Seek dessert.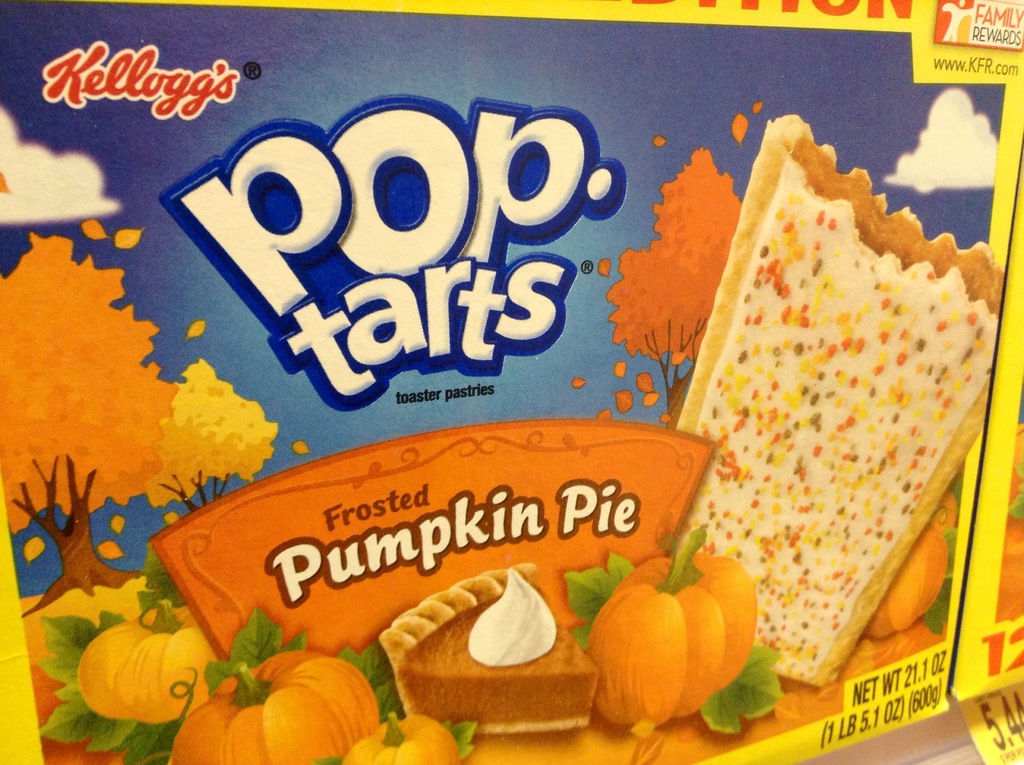
box=[374, 560, 592, 746].
